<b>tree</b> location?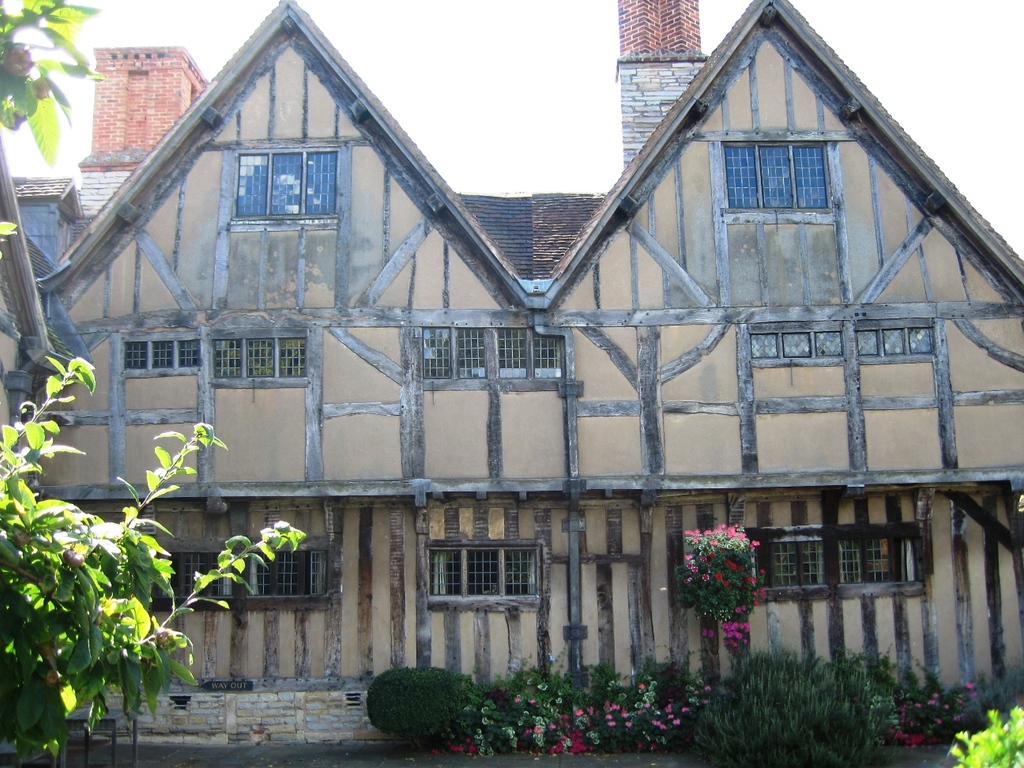
0,352,319,767
